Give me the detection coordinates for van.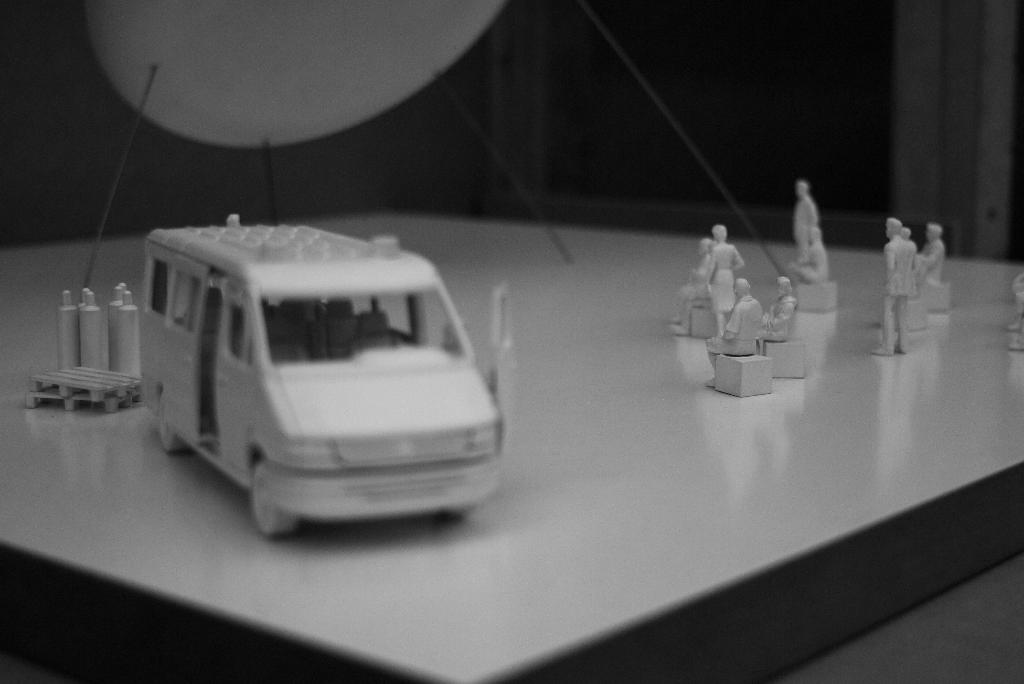
(140,209,521,541).
